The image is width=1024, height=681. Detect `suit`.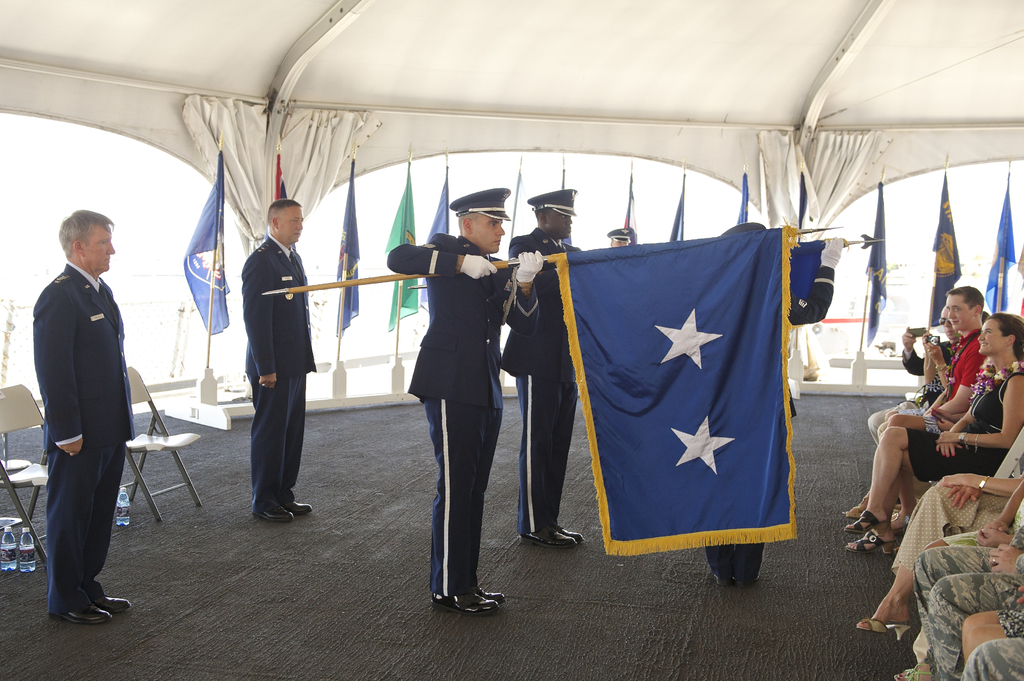
Detection: BBox(384, 230, 540, 597).
